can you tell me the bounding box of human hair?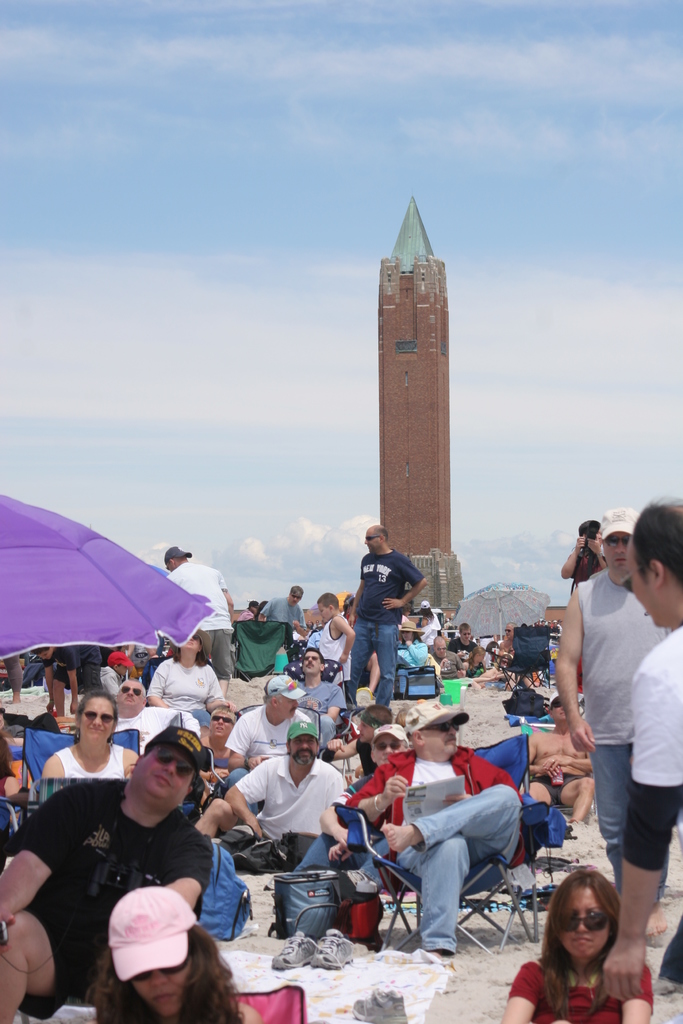
376/526/388/540.
